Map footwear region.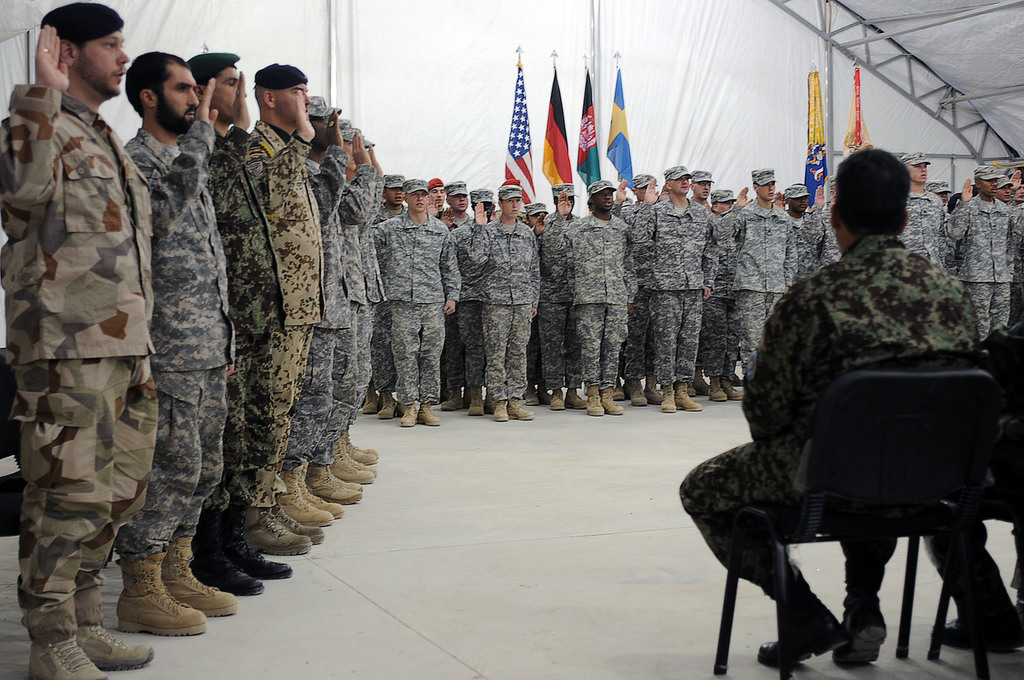
Mapped to box=[698, 373, 711, 393].
